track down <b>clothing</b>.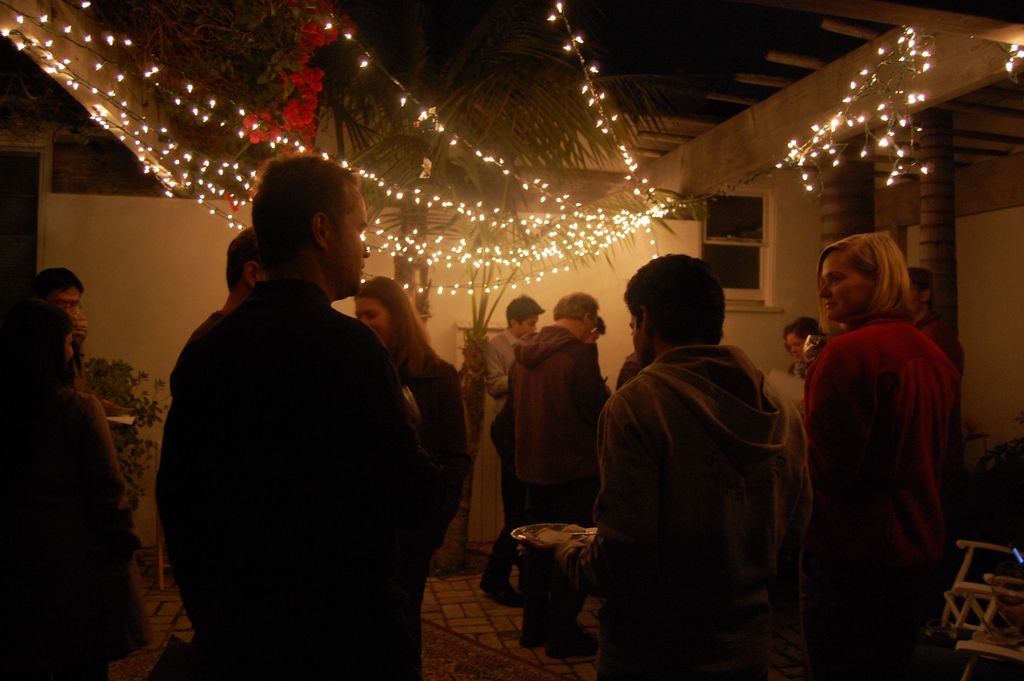
Tracked to x1=501 y1=313 x2=615 y2=530.
